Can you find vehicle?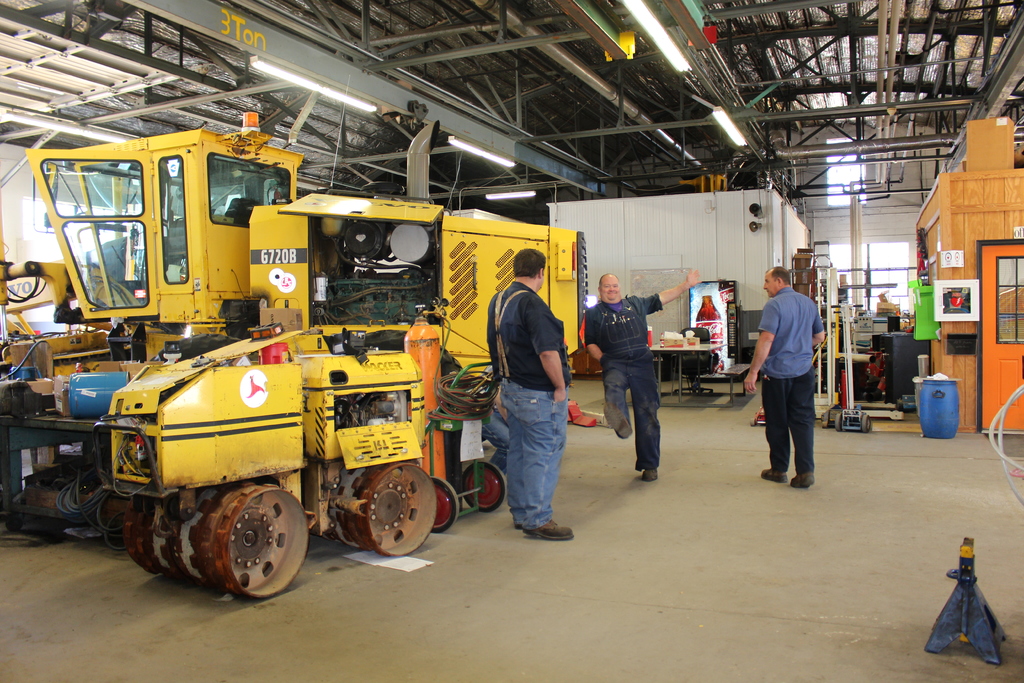
Yes, bounding box: BBox(71, 308, 467, 580).
